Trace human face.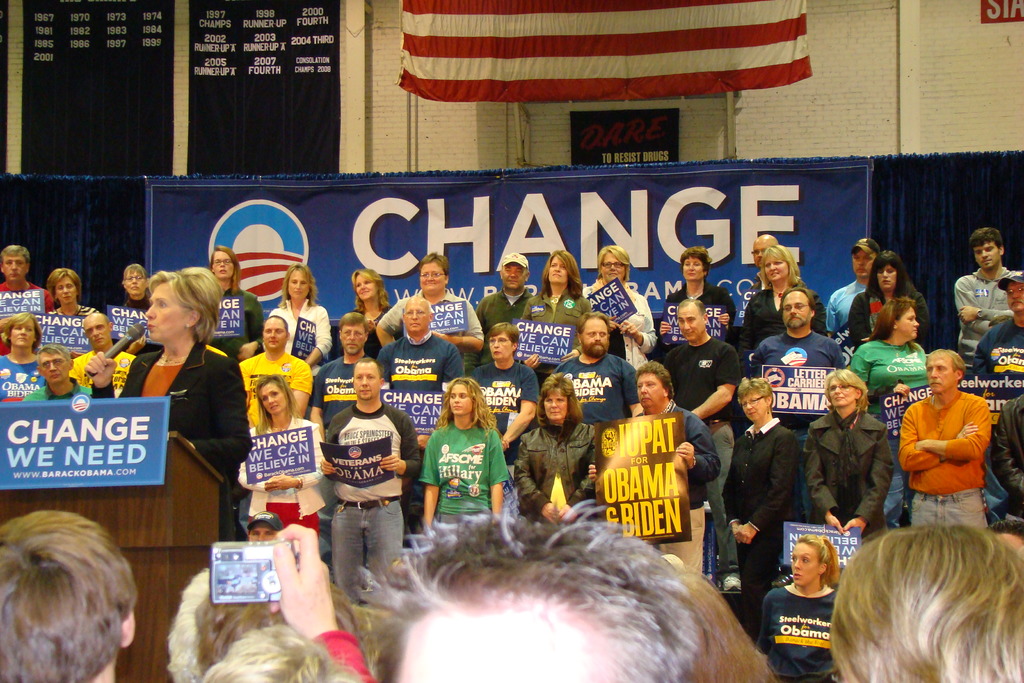
Traced to (x1=875, y1=262, x2=897, y2=290).
